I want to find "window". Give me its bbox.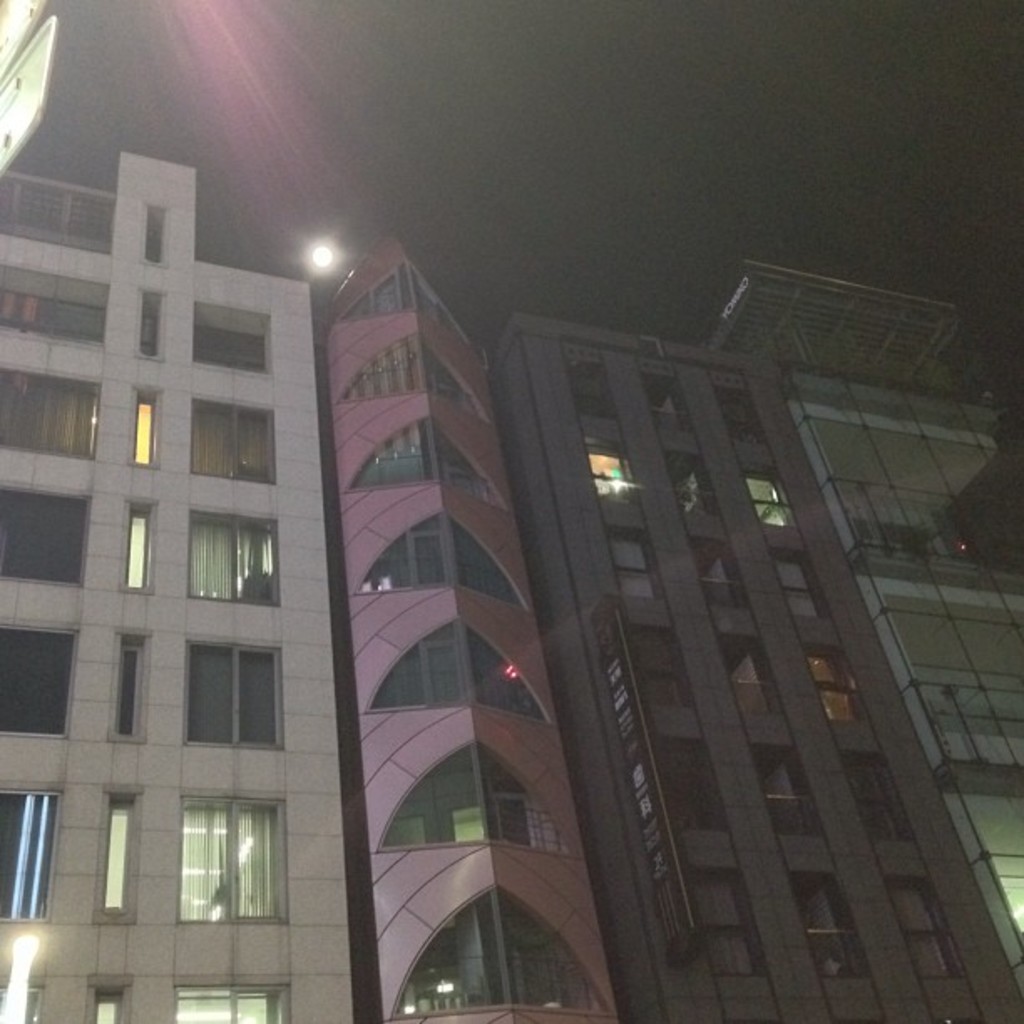
rect(895, 878, 960, 989).
